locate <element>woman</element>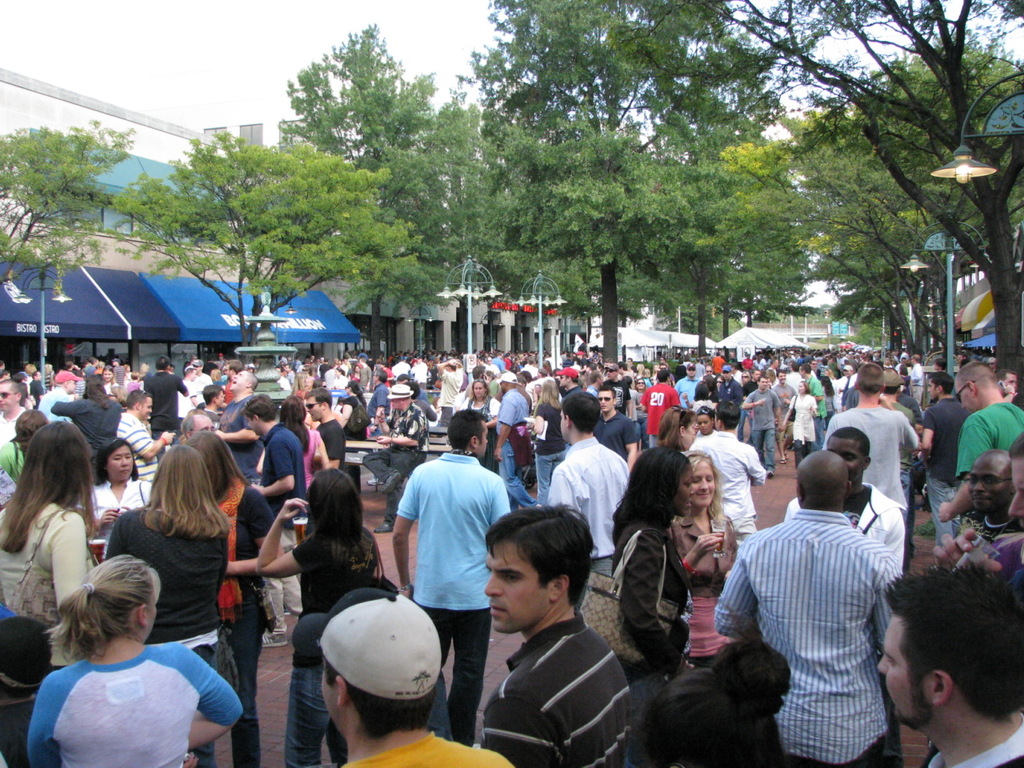
pyautogui.locateOnScreen(522, 374, 568, 506)
